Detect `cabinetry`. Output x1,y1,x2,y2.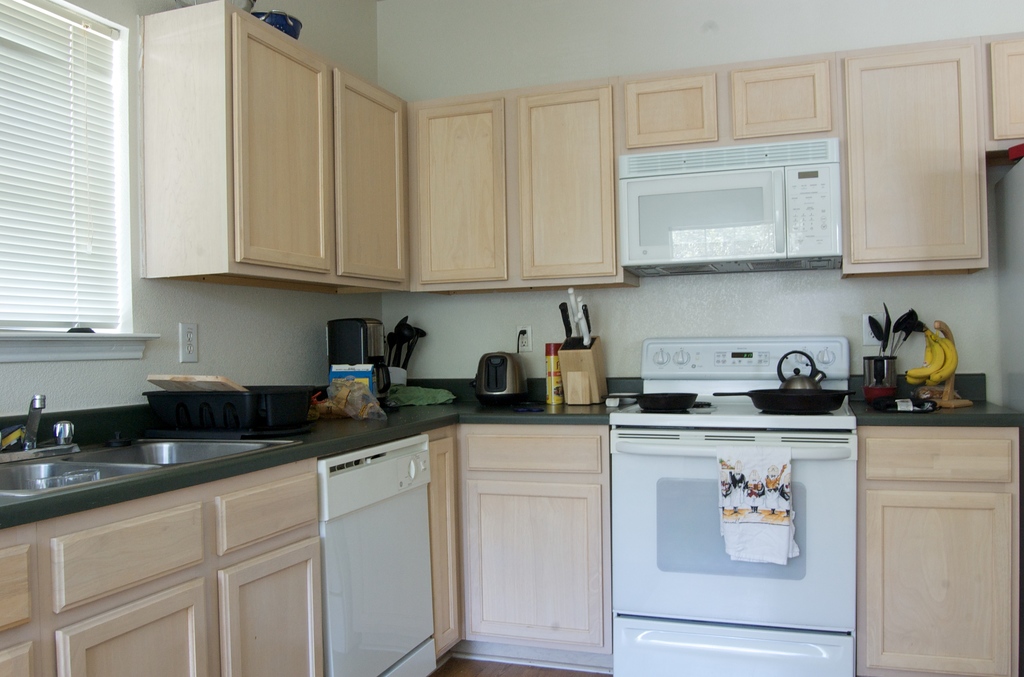
426,428,610,669.
